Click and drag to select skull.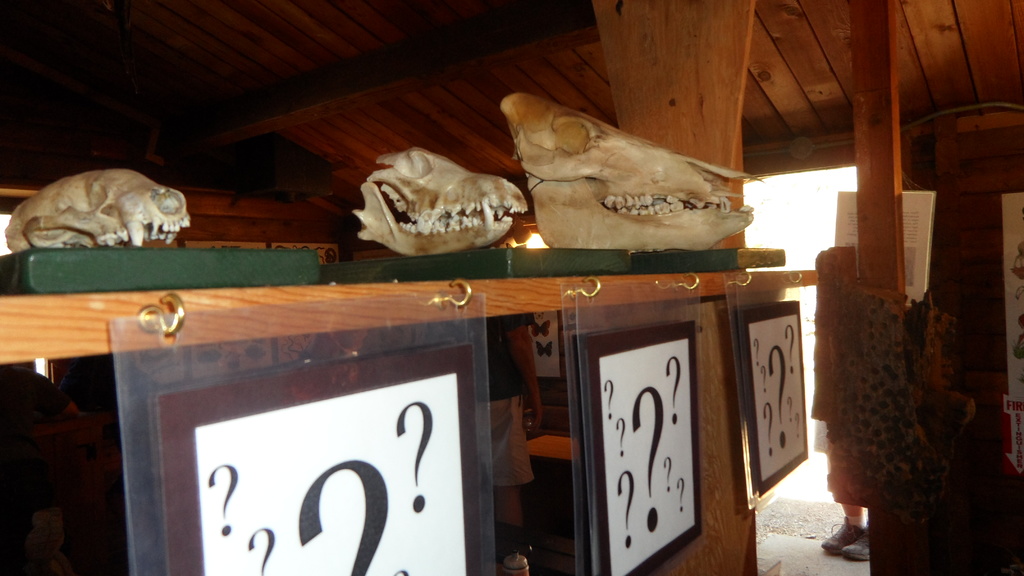
Selection: 3 168 194 255.
